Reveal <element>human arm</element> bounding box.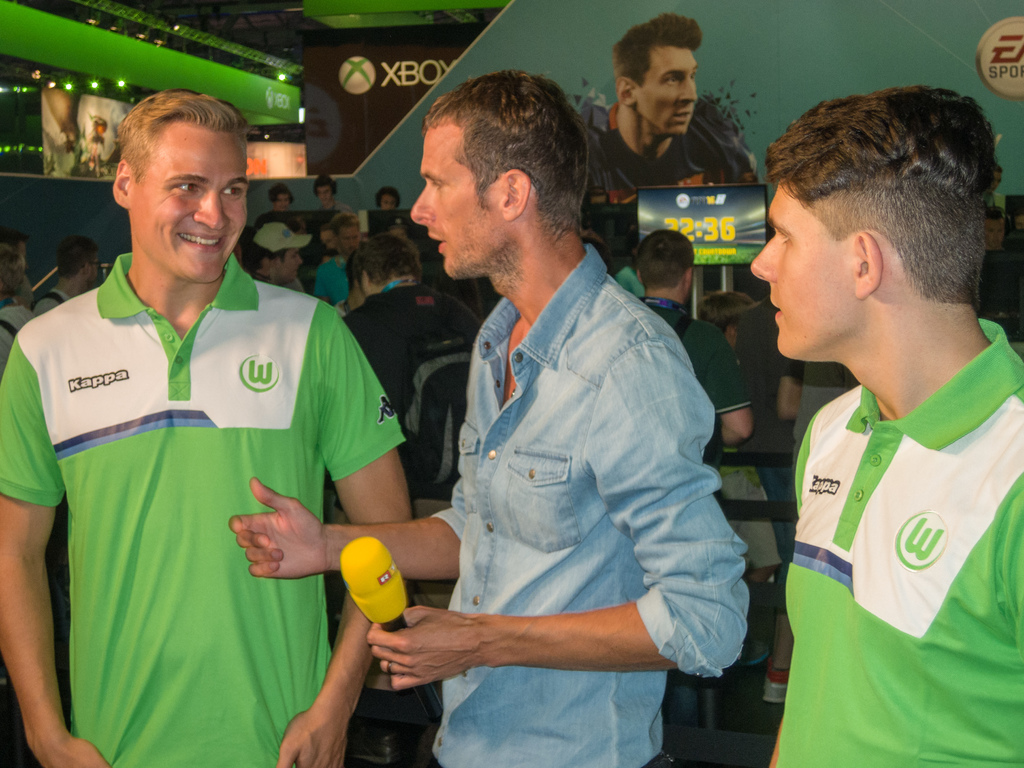
Revealed: [left=284, top=329, right=407, bottom=764].
